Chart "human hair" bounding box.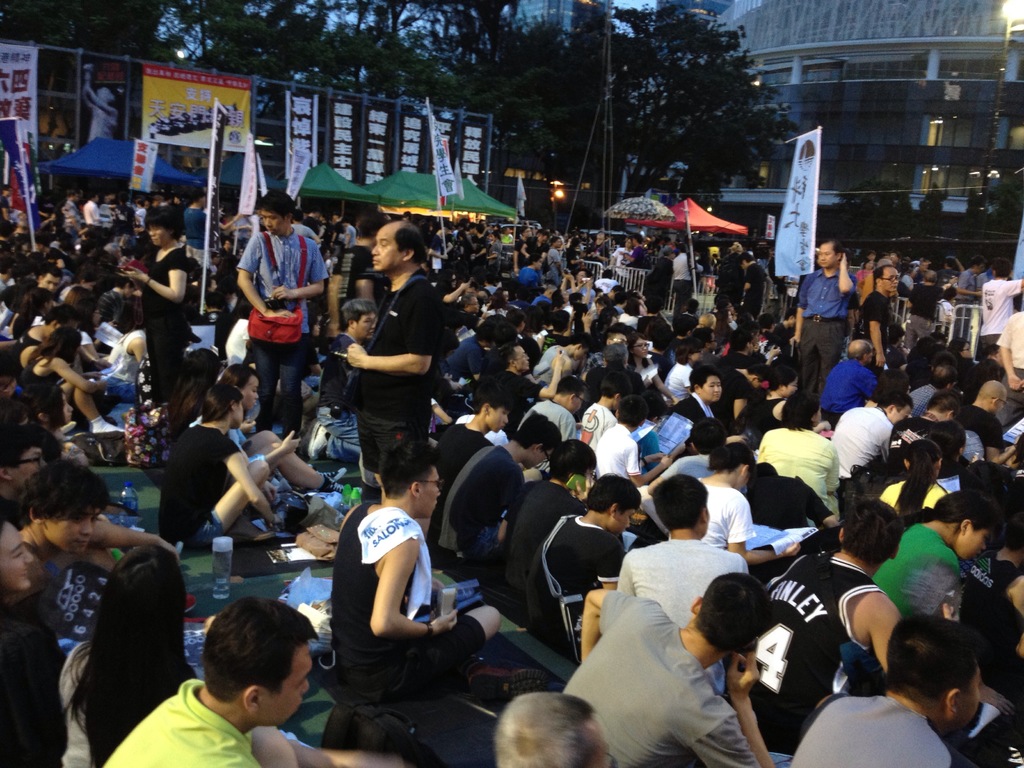
Charted: Rect(64, 285, 96, 307).
